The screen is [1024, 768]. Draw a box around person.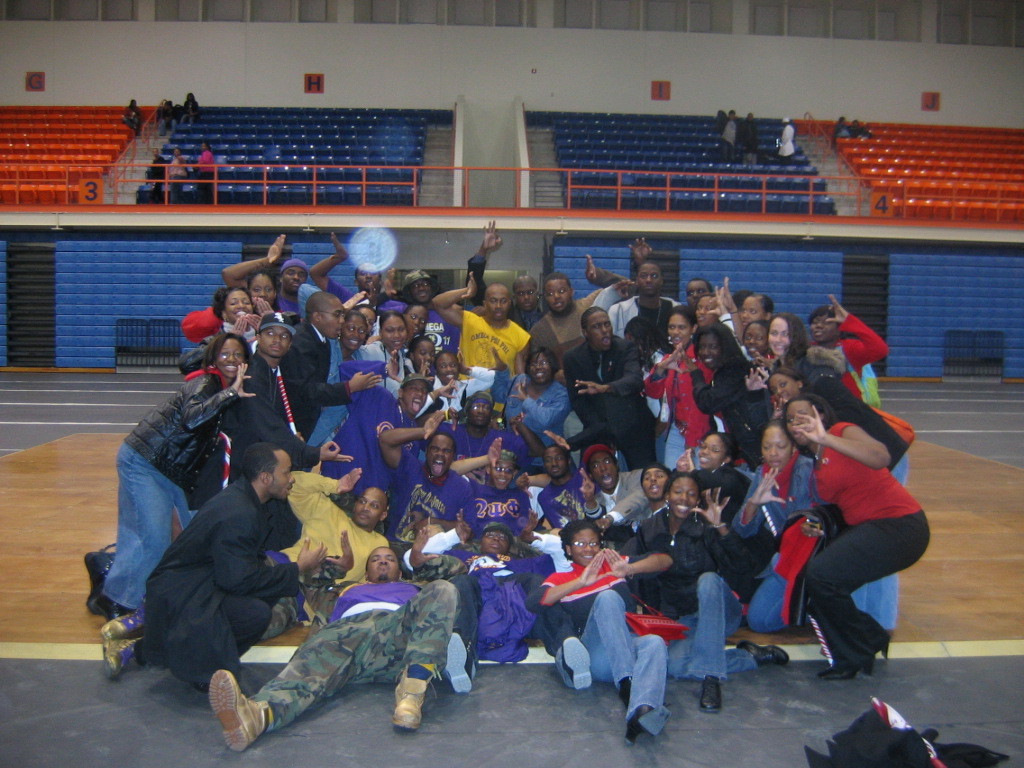
x1=682 y1=283 x2=721 y2=308.
